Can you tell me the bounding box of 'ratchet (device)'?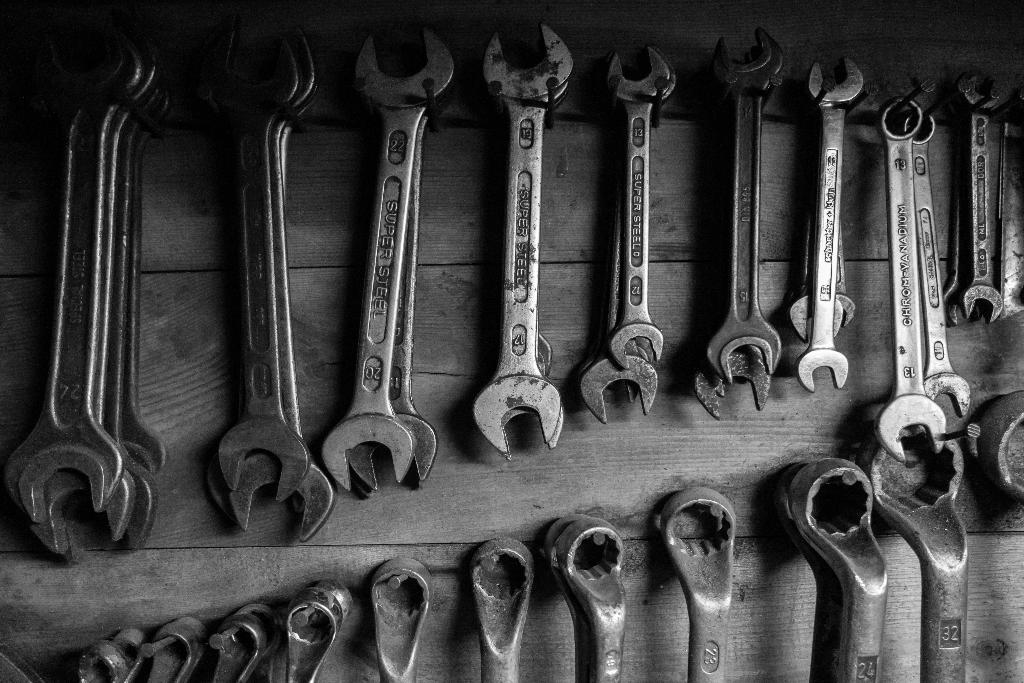
detection(284, 586, 342, 682).
